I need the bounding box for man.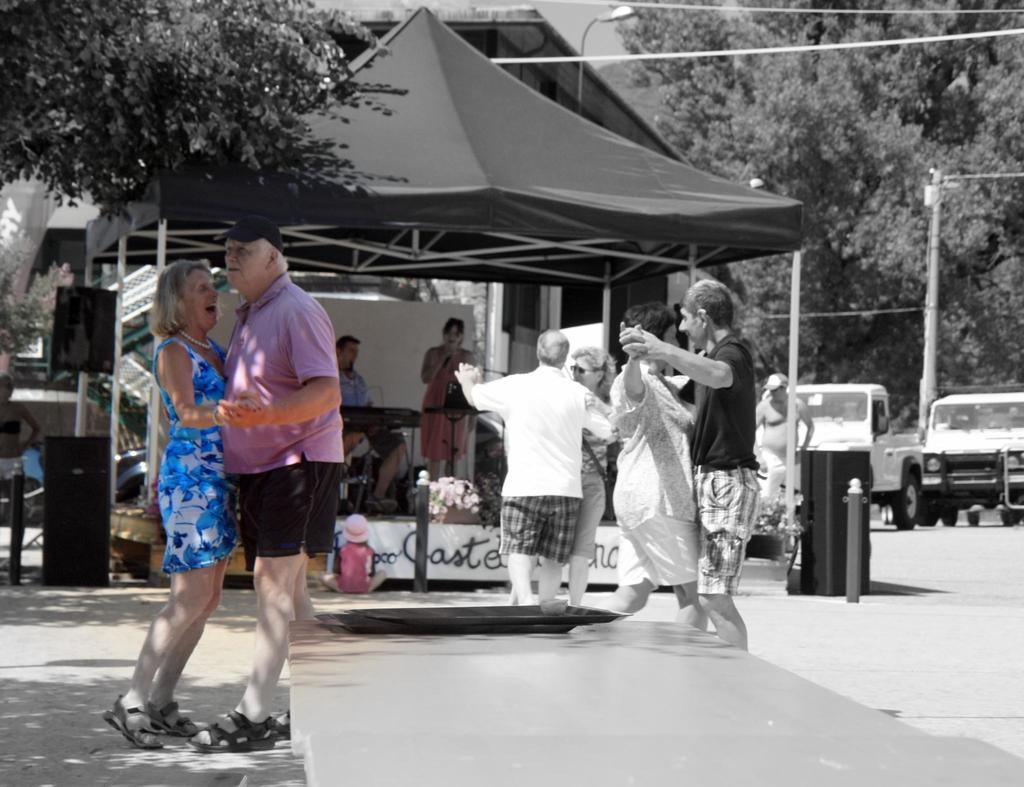
Here it is: x1=336, y1=330, x2=407, y2=500.
